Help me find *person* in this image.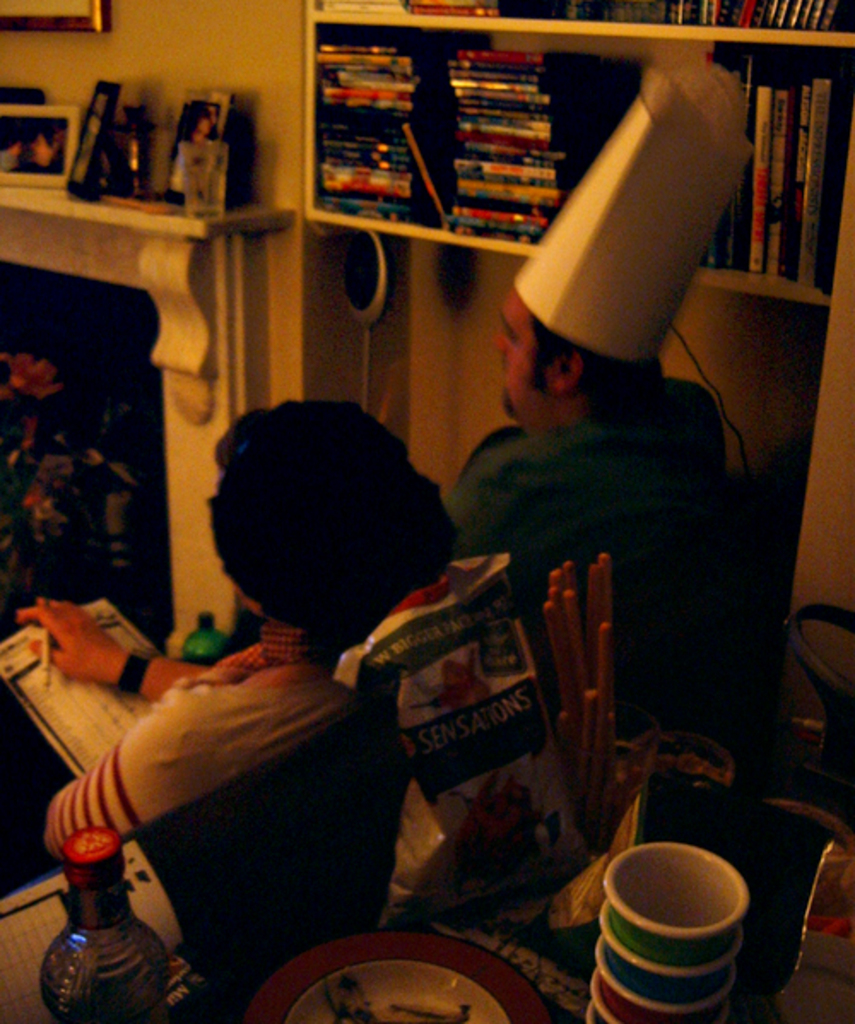
Found it: l=48, t=198, r=720, b=1014.
